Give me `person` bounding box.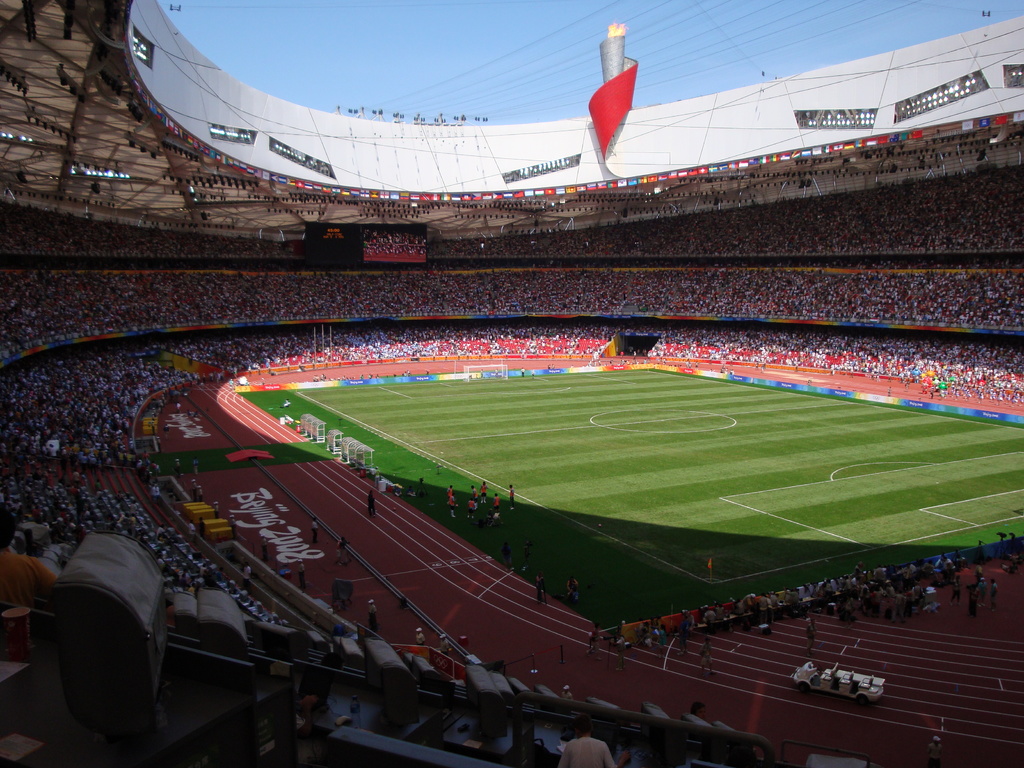
pyautogui.locateOnScreen(436, 634, 450, 656).
